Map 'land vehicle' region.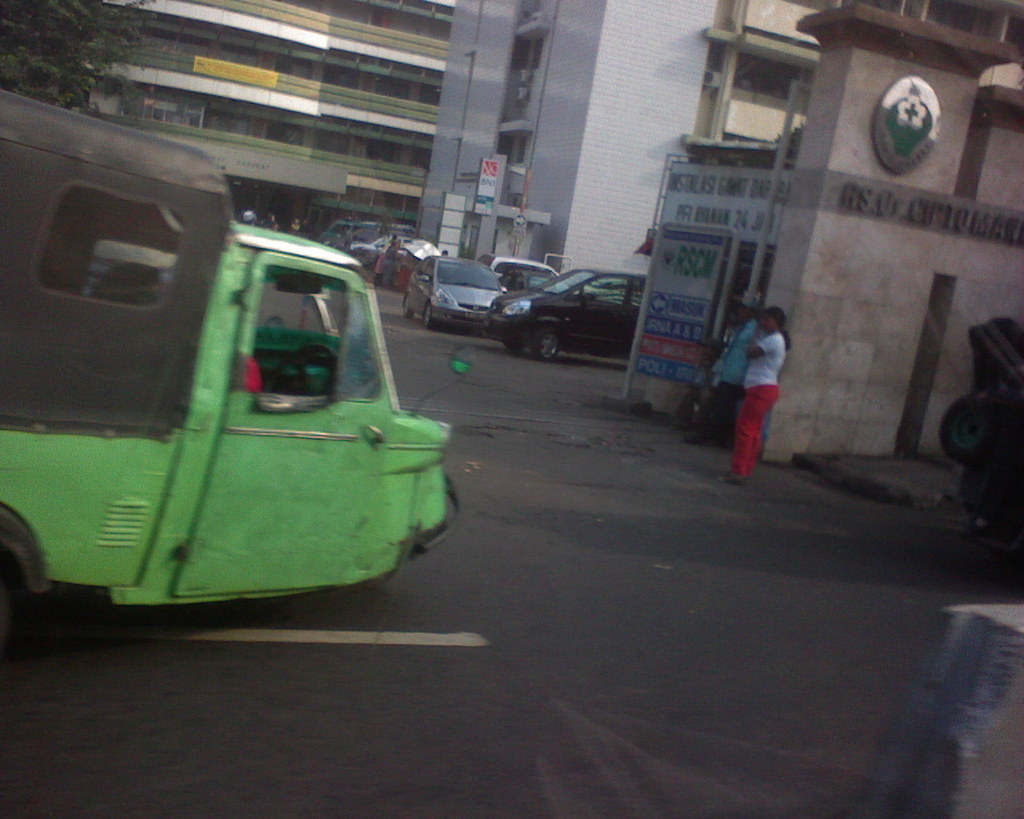
Mapped to bbox(476, 253, 551, 293).
